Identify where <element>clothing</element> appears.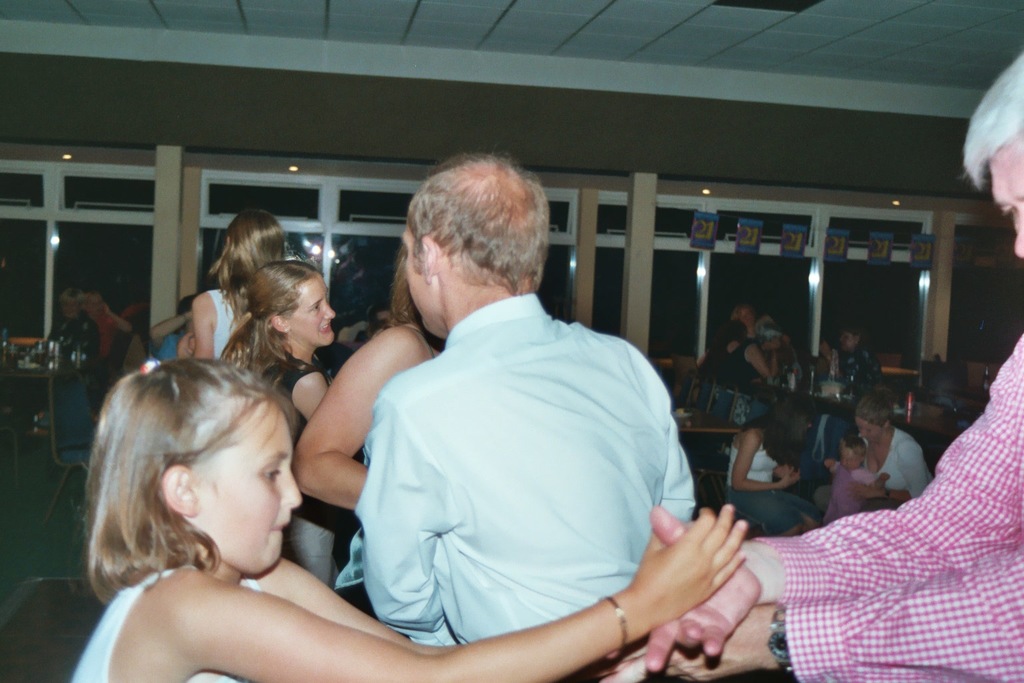
Appears at 329/526/370/595.
